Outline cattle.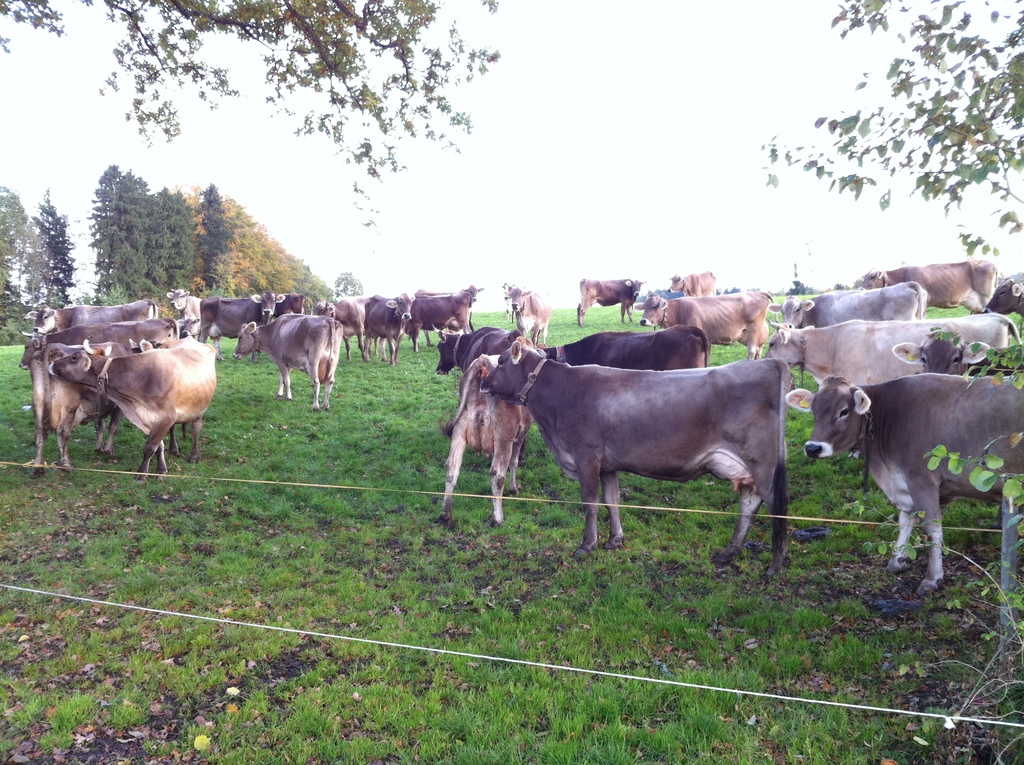
Outline: x1=636, y1=289, x2=777, y2=358.
